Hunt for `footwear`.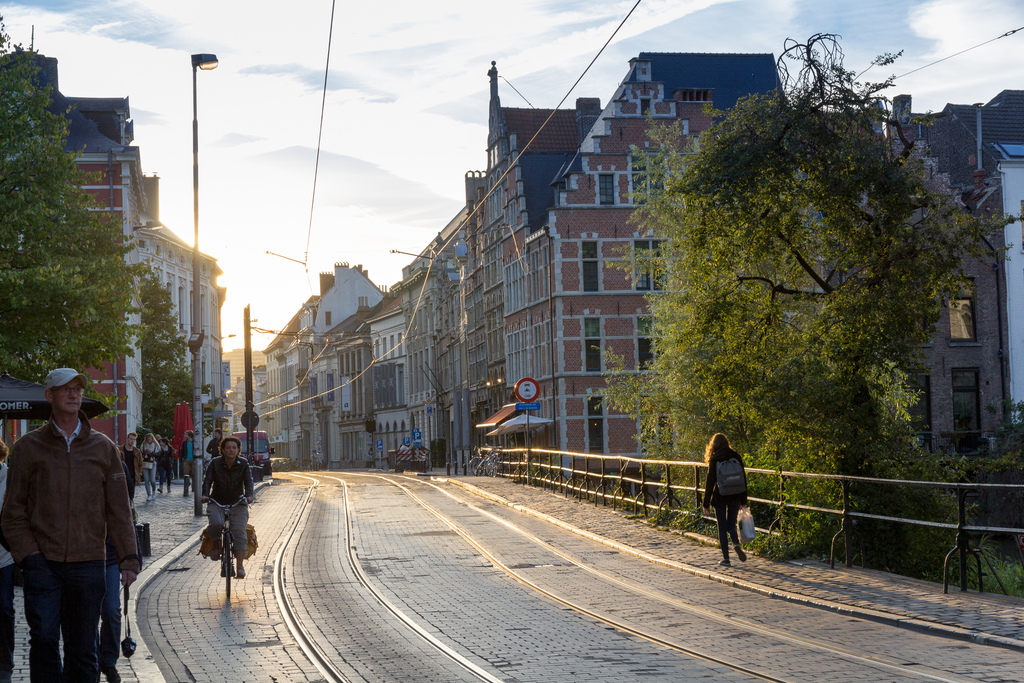
Hunted down at [x1=105, y1=662, x2=119, y2=682].
